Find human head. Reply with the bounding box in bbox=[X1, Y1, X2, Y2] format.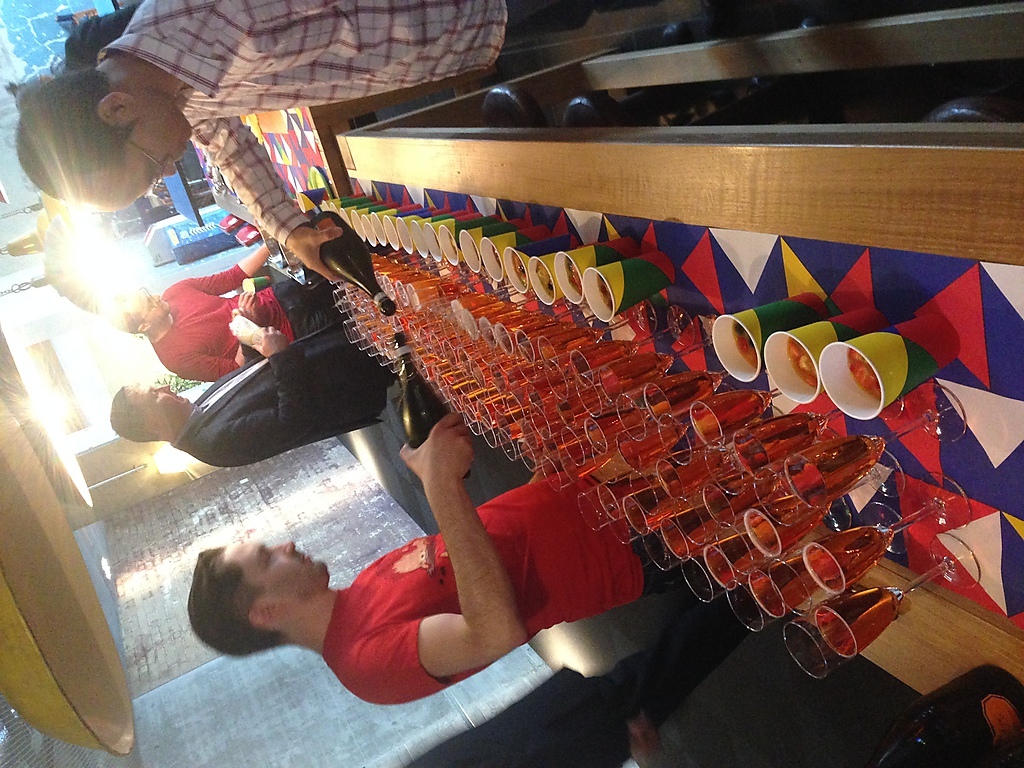
bbox=[102, 288, 175, 335].
